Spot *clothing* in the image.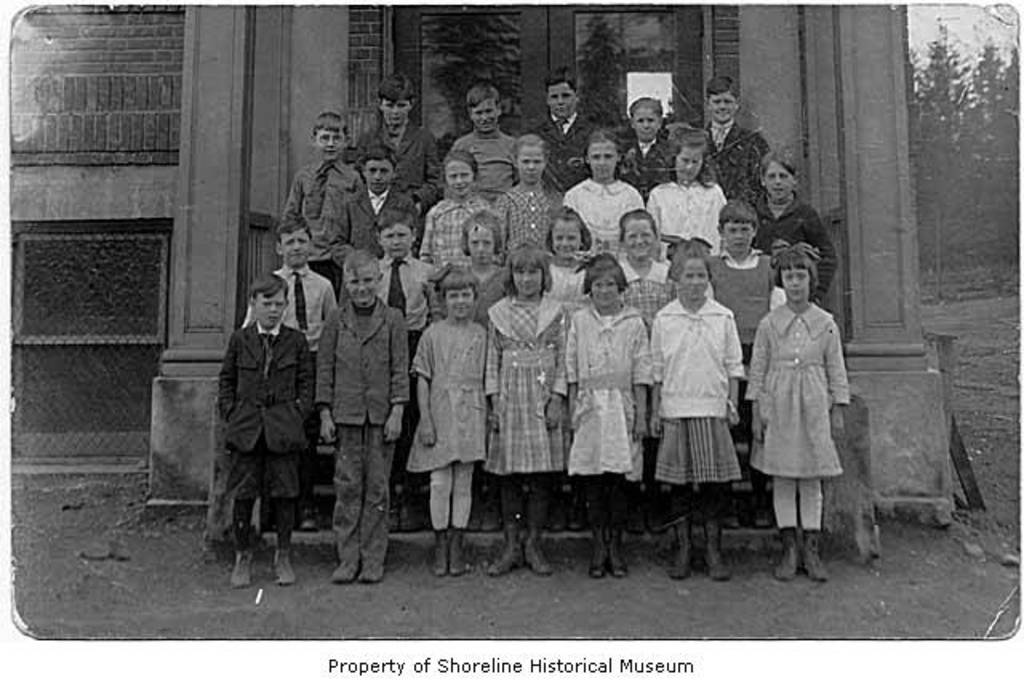
*clothing* found at locate(488, 290, 563, 463).
